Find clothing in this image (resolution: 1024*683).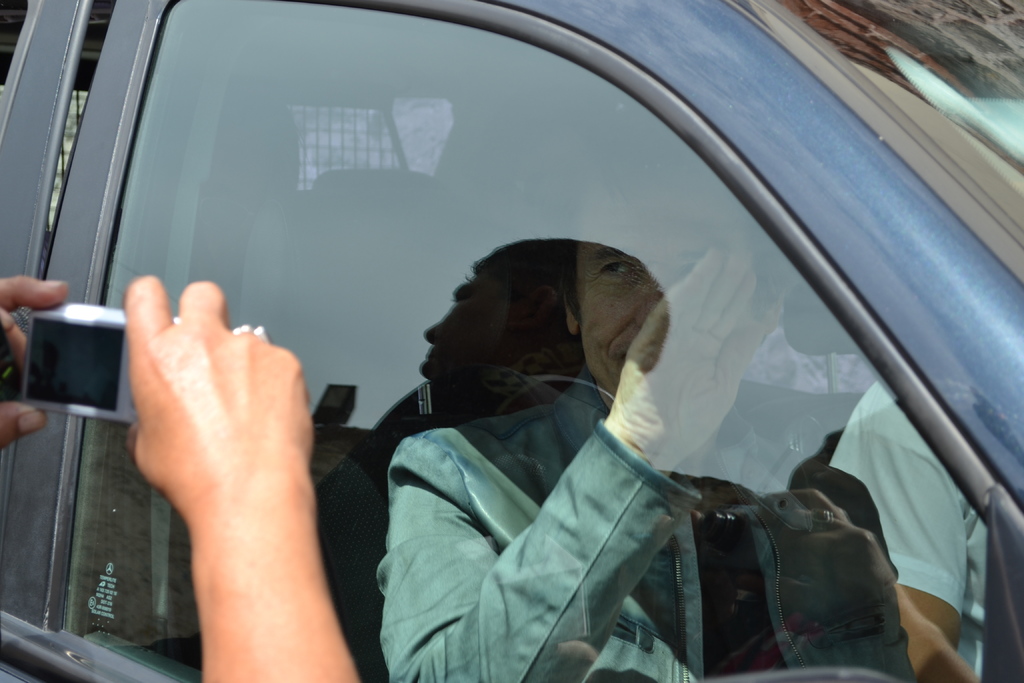
left=826, top=377, right=989, bottom=682.
